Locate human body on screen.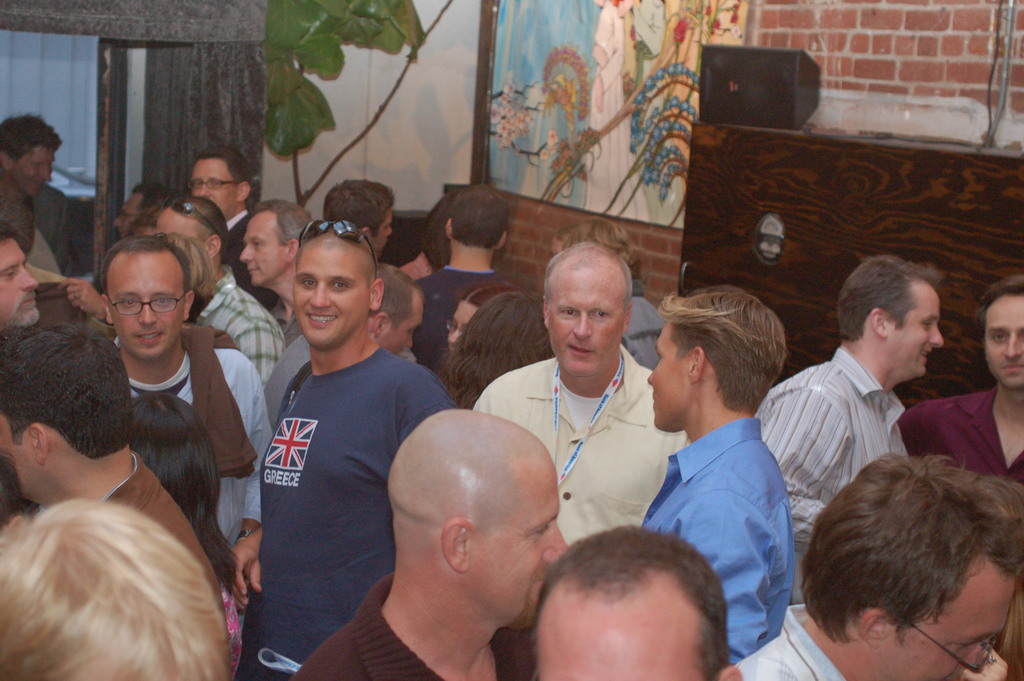
On screen at bbox(286, 405, 565, 680).
